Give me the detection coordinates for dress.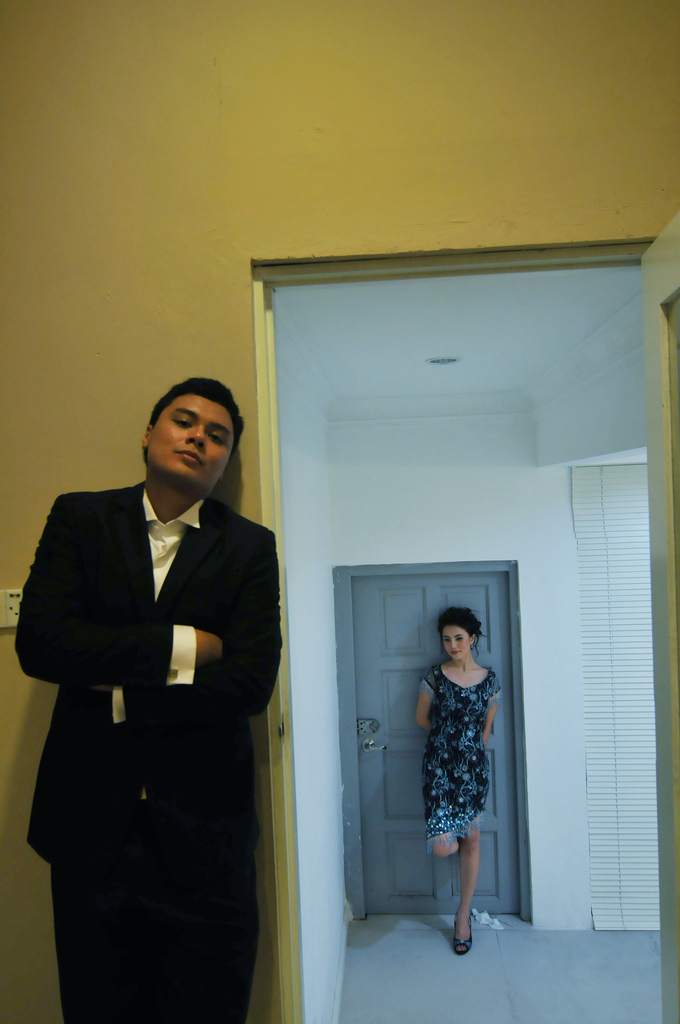
region(416, 664, 502, 854).
